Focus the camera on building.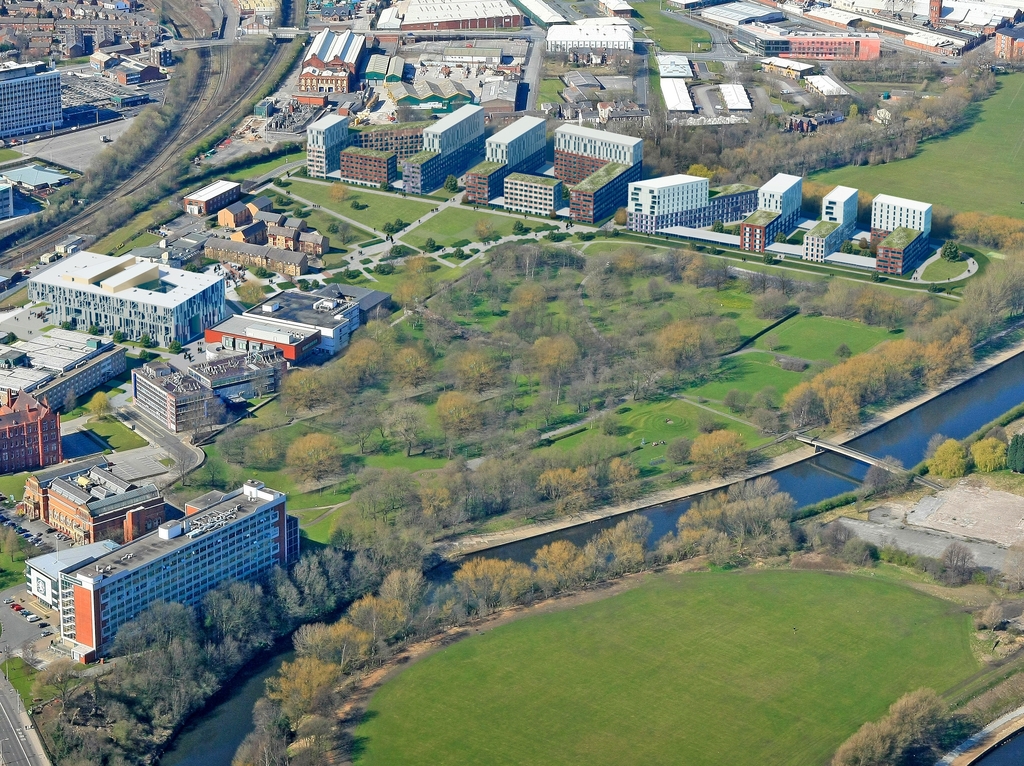
Focus region: box=[629, 170, 758, 234].
